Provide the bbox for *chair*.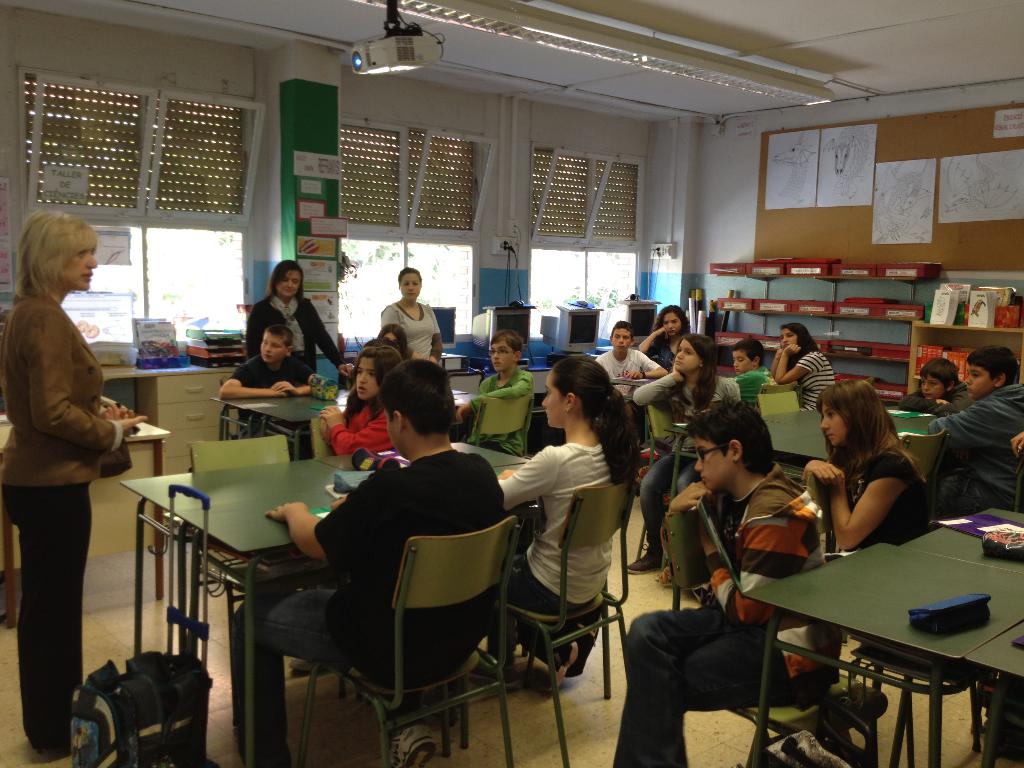
<box>446,369,479,440</box>.
